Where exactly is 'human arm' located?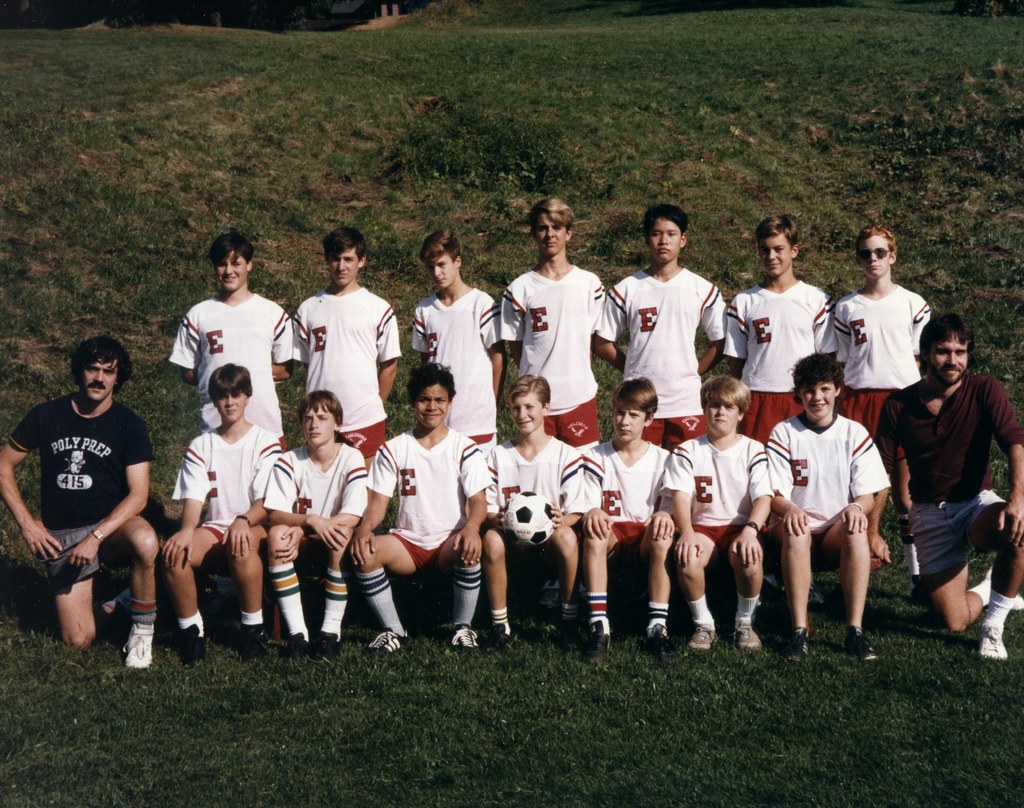
Its bounding box is bbox(451, 440, 486, 566).
